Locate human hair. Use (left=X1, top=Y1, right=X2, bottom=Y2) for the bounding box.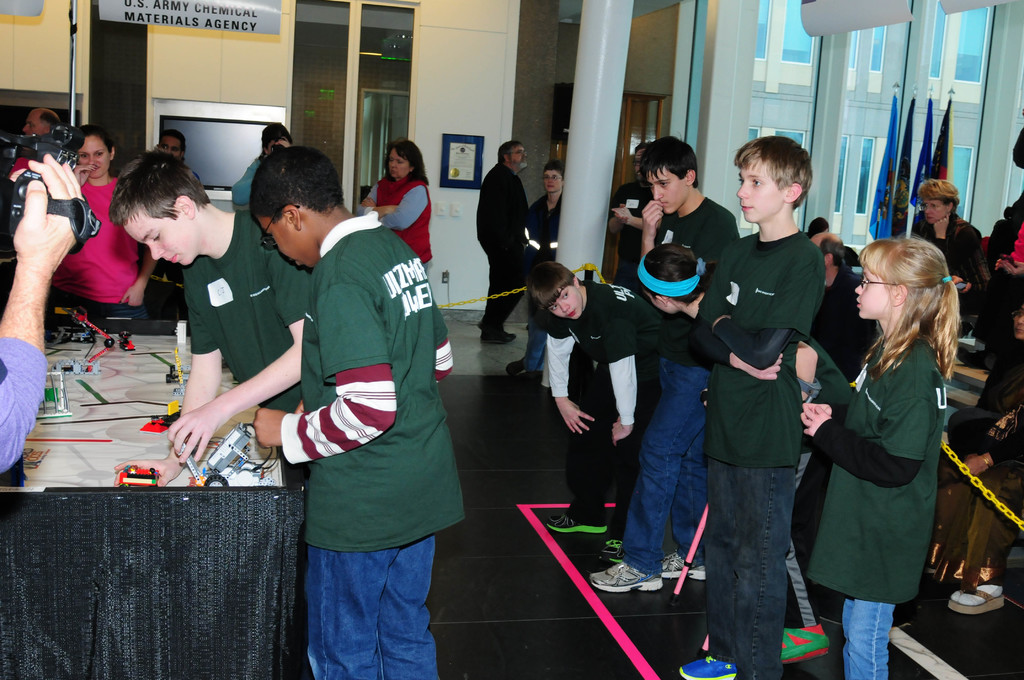
(left=108, top=150, right=209, bottom=225).
